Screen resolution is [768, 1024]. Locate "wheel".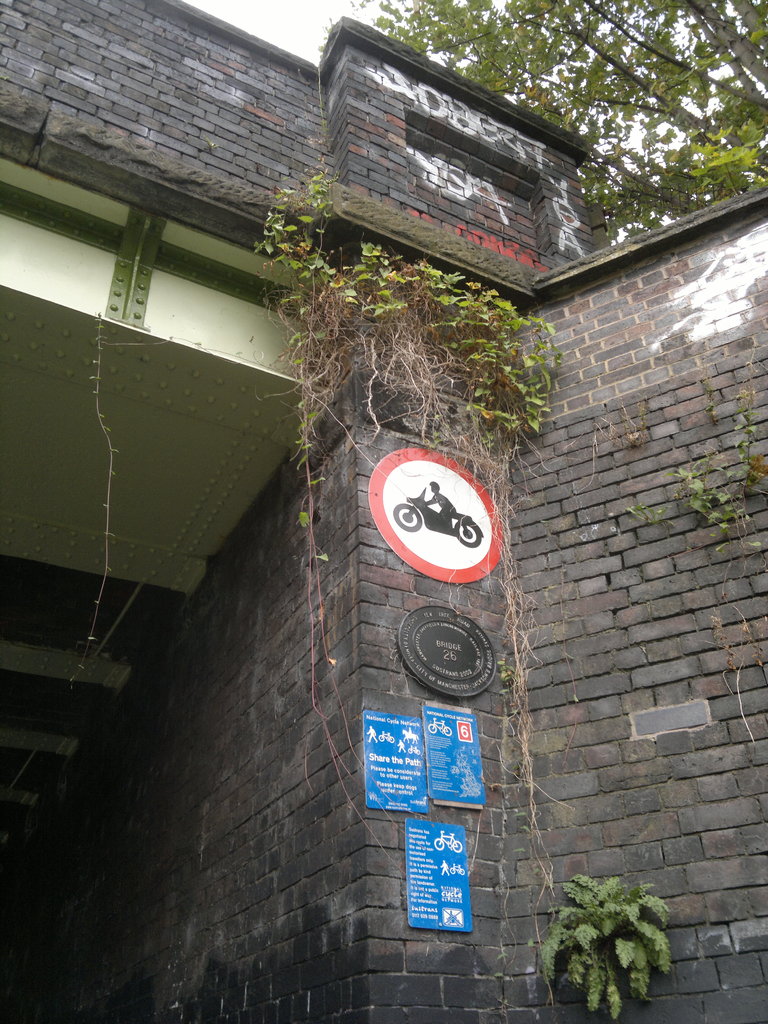
detection(443, 725, 454, 736).
